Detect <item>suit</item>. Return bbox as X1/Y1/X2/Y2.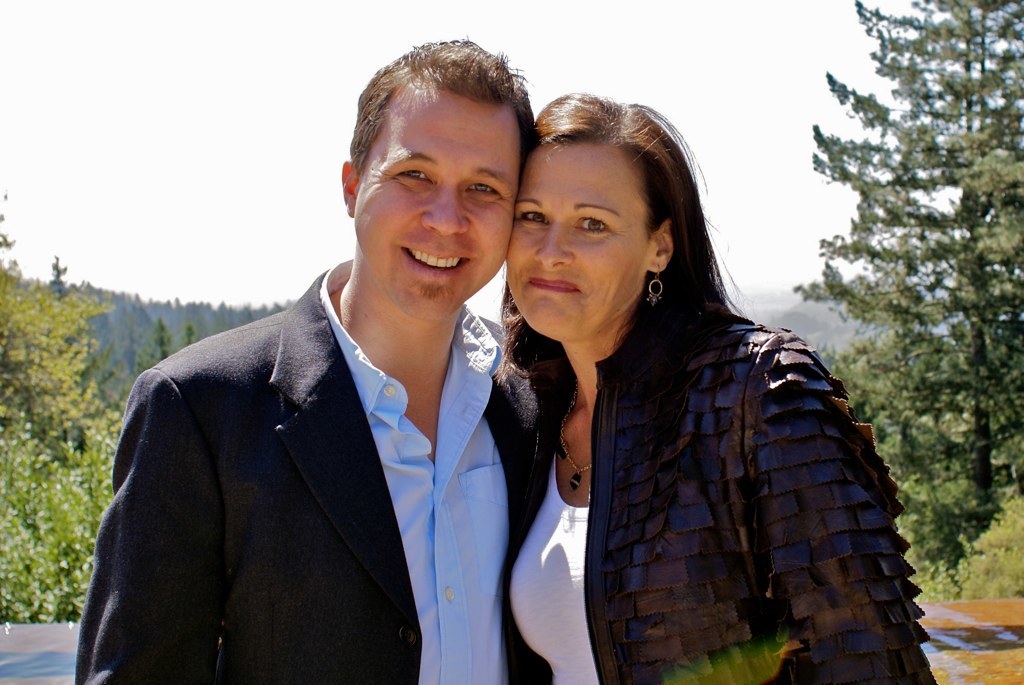
68/250/554/684.
